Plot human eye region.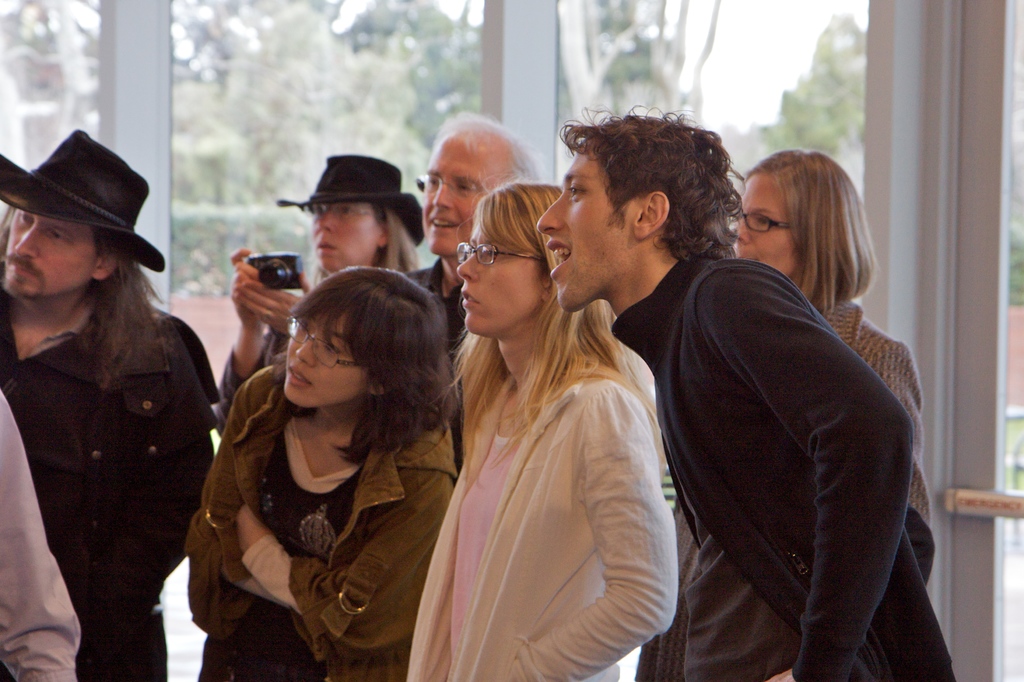
Plotted at <box>460,181,479,196</box>.
